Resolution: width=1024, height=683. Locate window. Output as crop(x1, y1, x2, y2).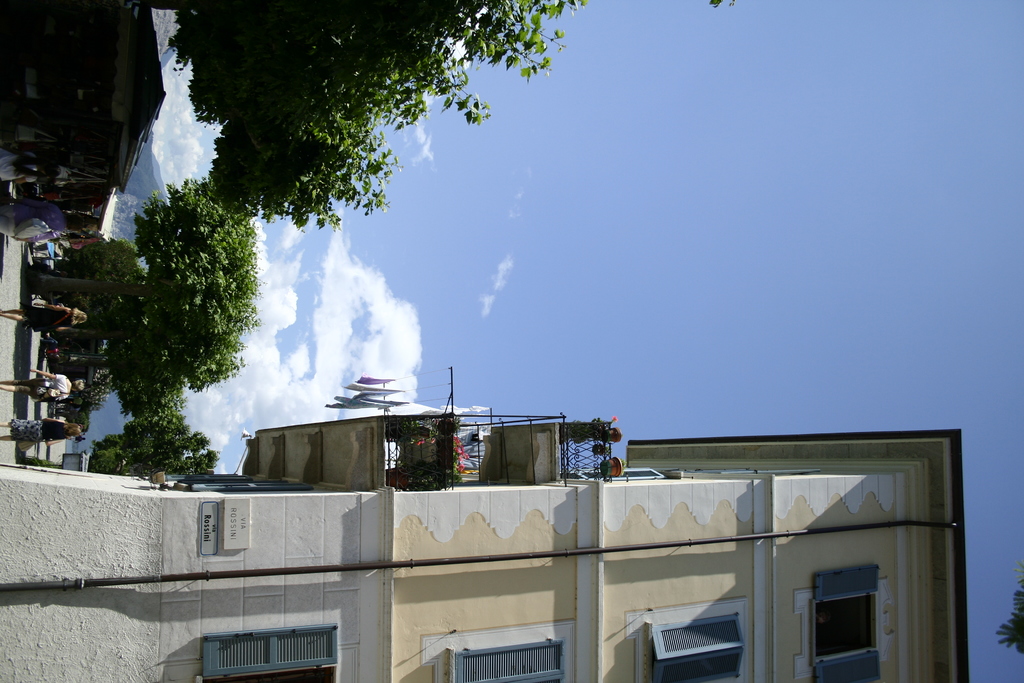
crop(798, 555, 902, 664).
